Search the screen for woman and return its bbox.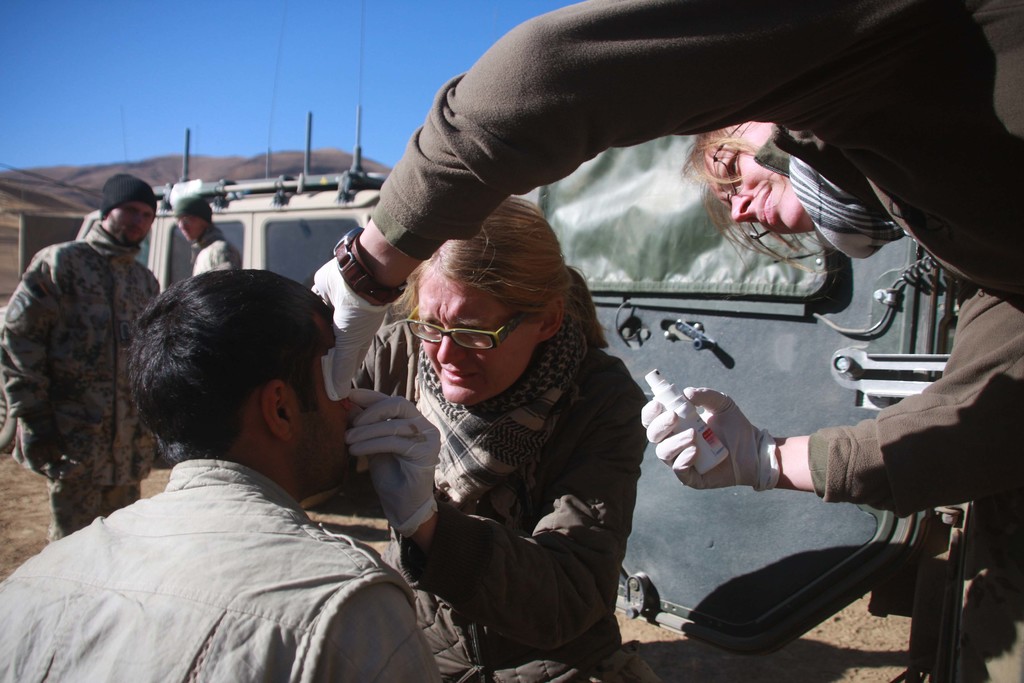
Found: box=[307, 0, 1023, 523].
